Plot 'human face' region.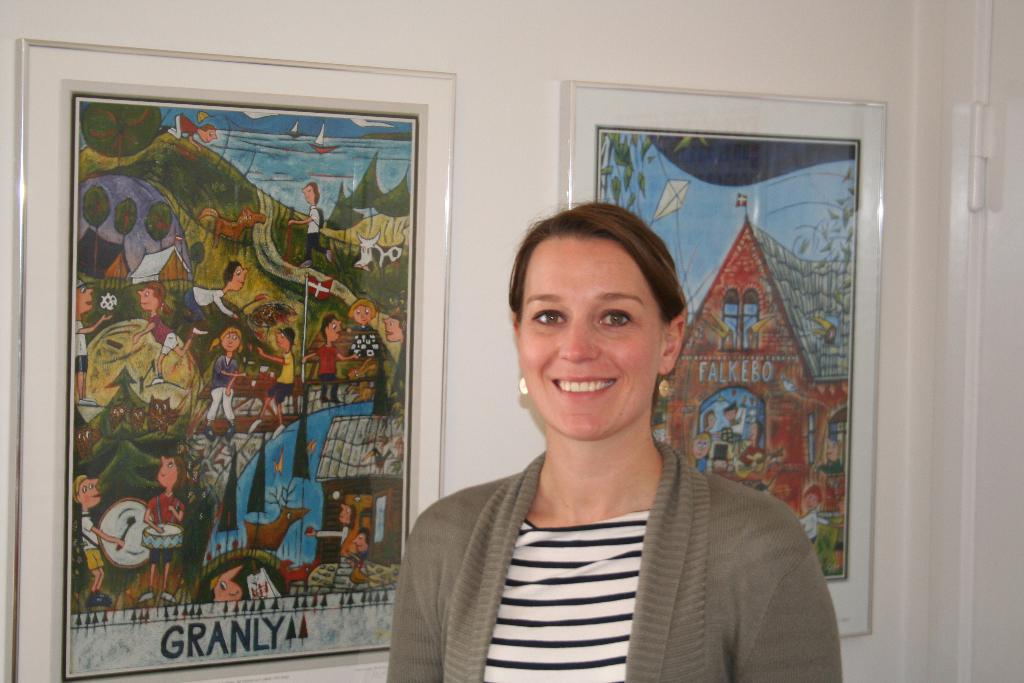
Plotted at bbox(214, 566, 241, 600).
